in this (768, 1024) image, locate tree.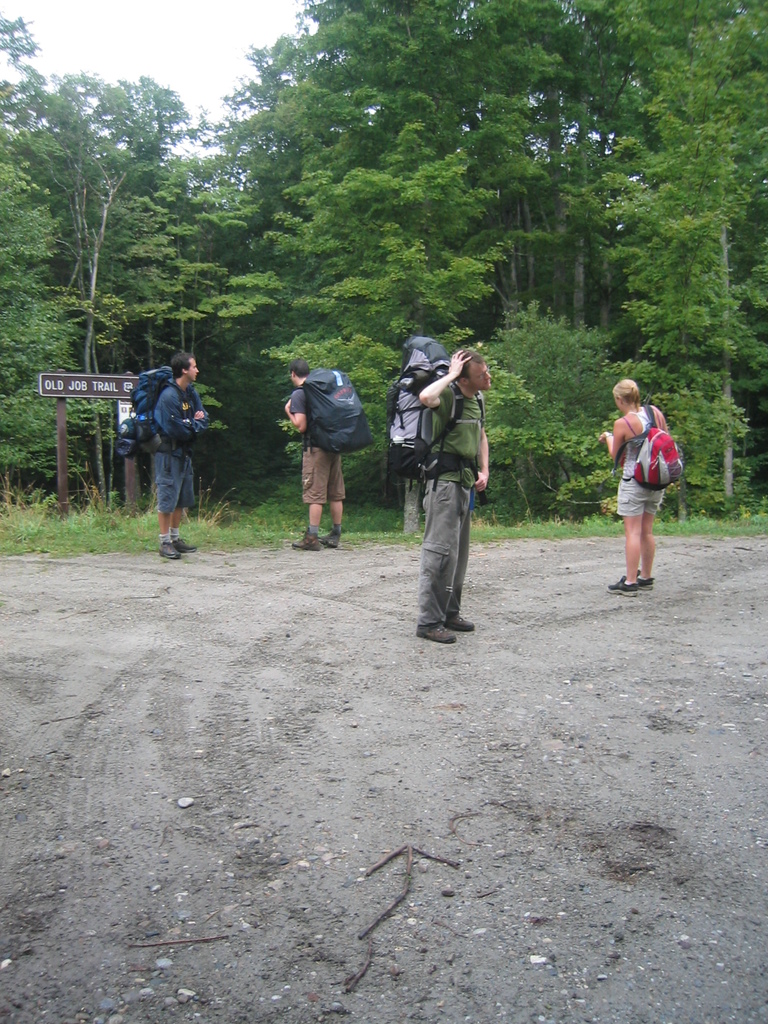
Bounding box: [left=586, top=0, right=767, bottom=520].
